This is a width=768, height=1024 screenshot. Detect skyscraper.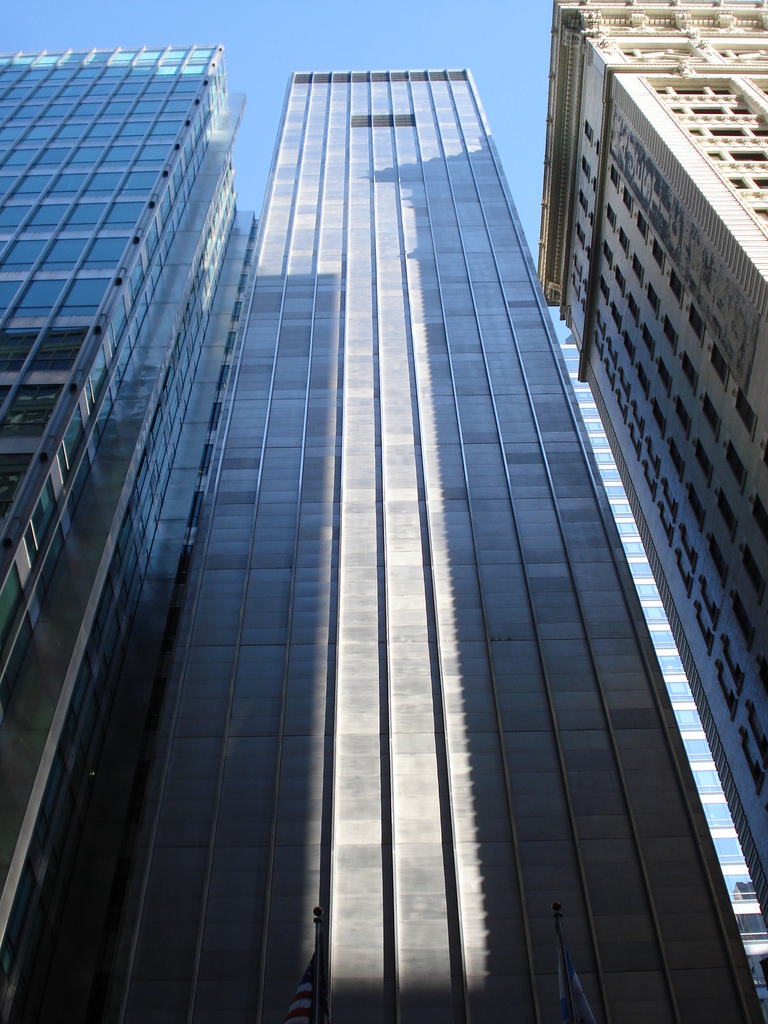
15:31:740:1002.
